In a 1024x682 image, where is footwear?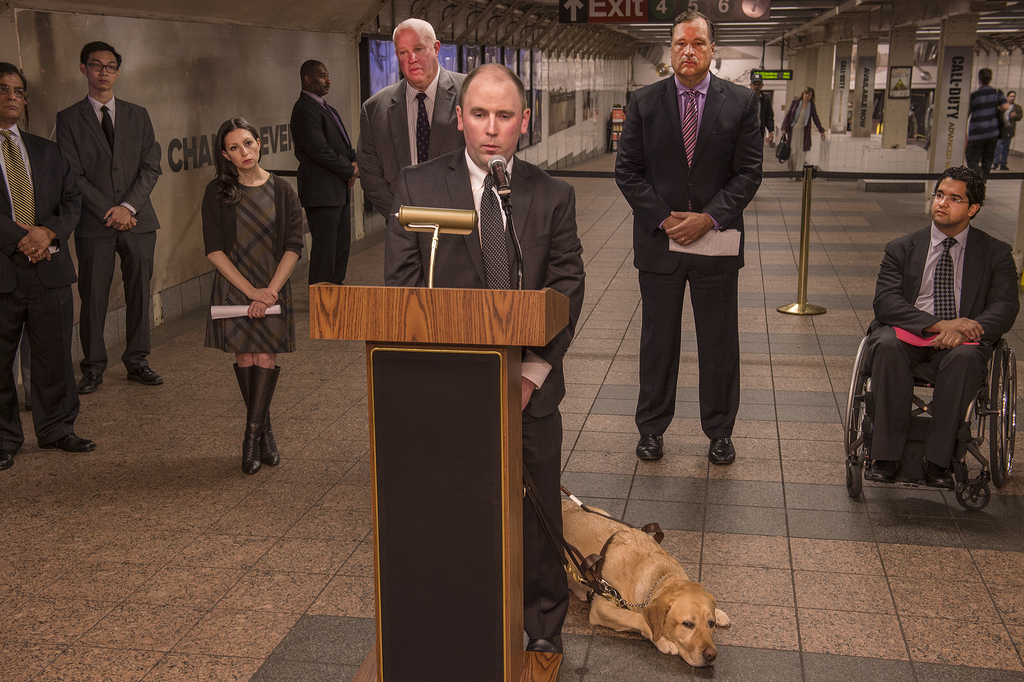
locate(124, 364, 164, 386).
